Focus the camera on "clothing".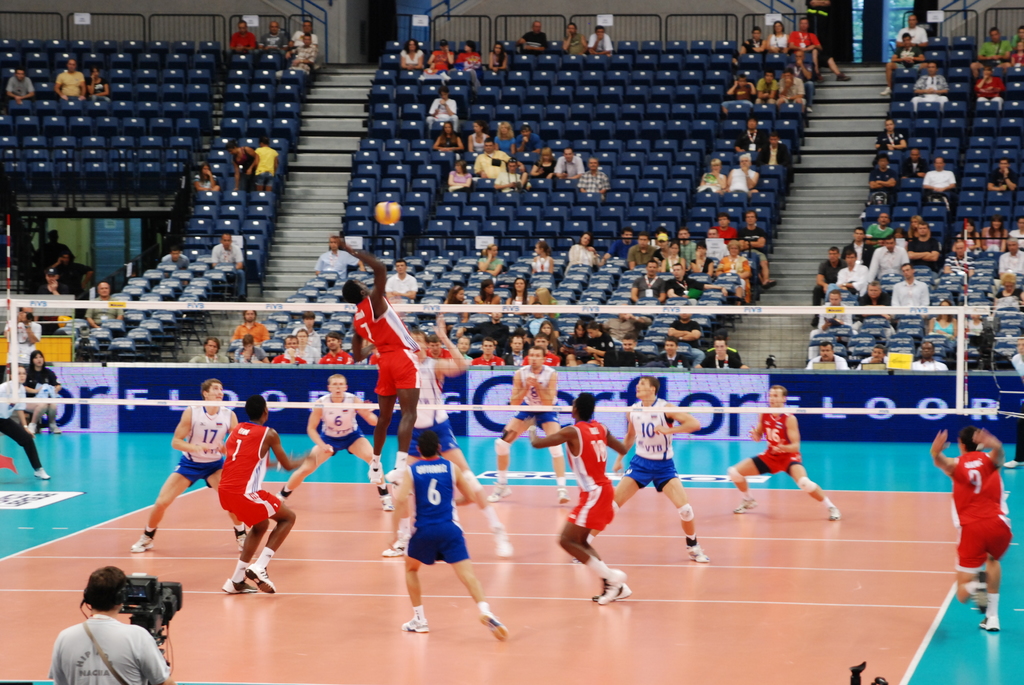
Focus region: [x1=477, y1=151, x2=506, y2=171].
